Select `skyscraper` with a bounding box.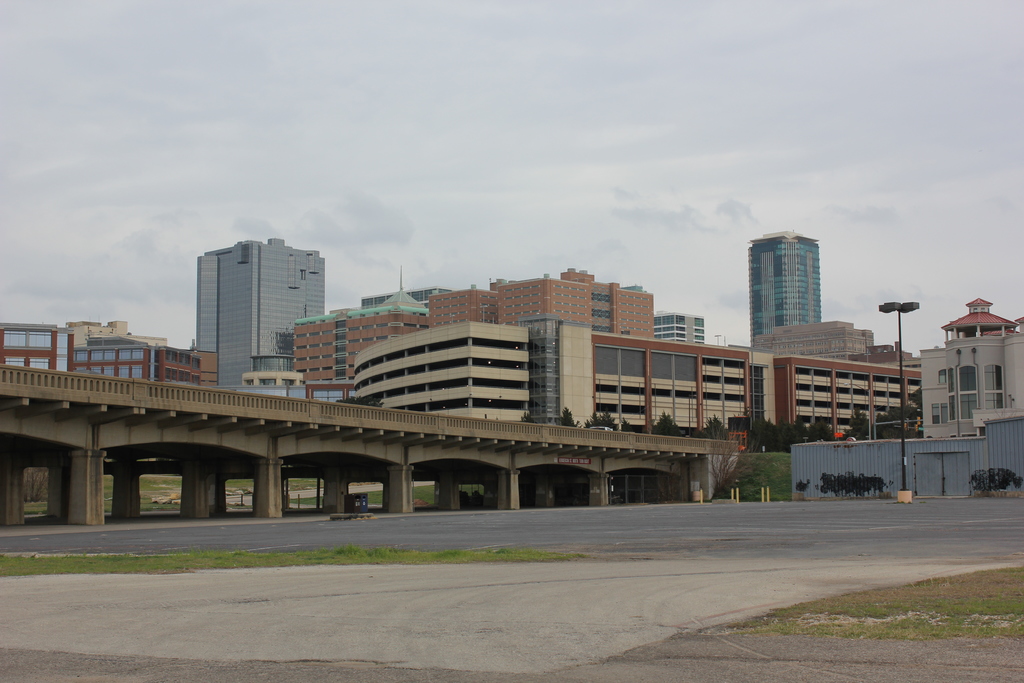
<box>778,359,924,431</box>.
